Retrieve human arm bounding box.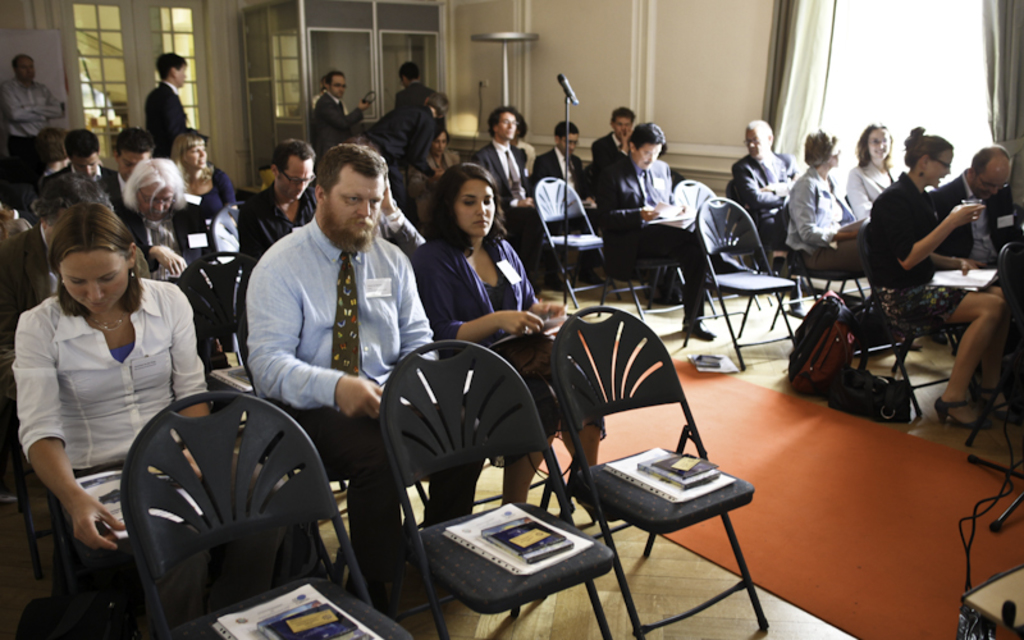
Bounding box: bbox(170, 278, 219, 420).
